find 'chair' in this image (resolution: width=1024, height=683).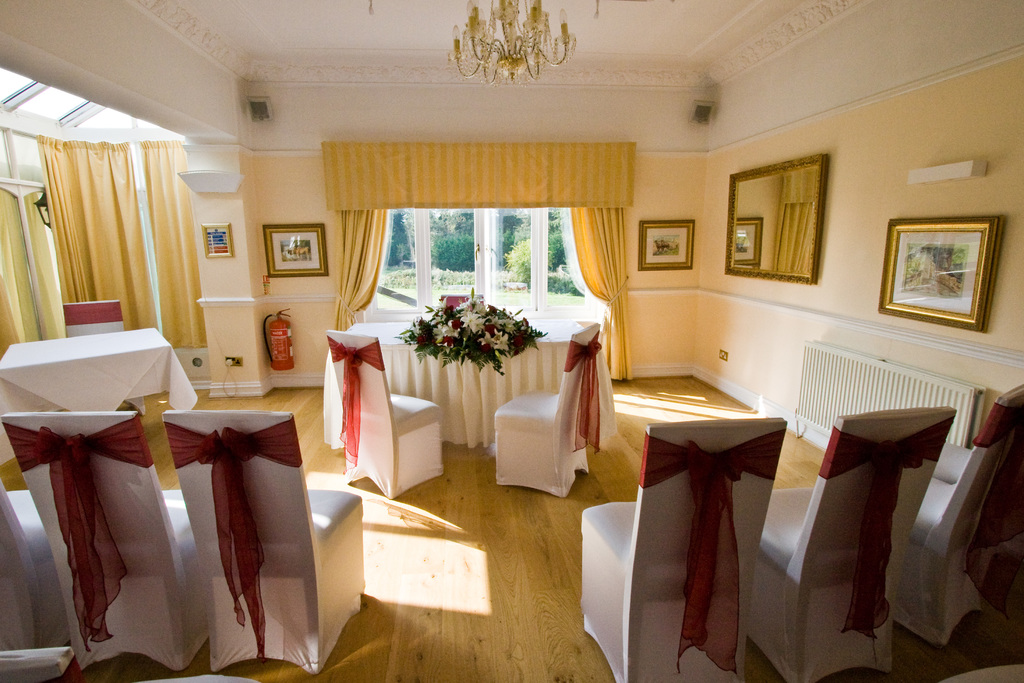
BBox(765, 406, 957, 682).
